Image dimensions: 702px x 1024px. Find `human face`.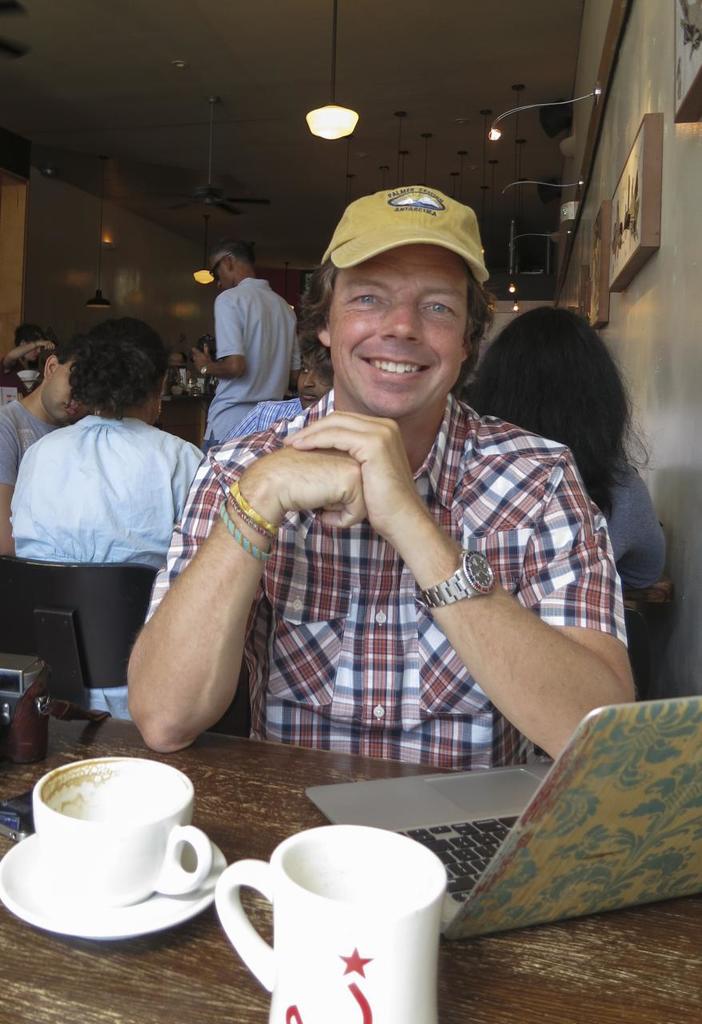
detection(327, 242, 468, 410).
